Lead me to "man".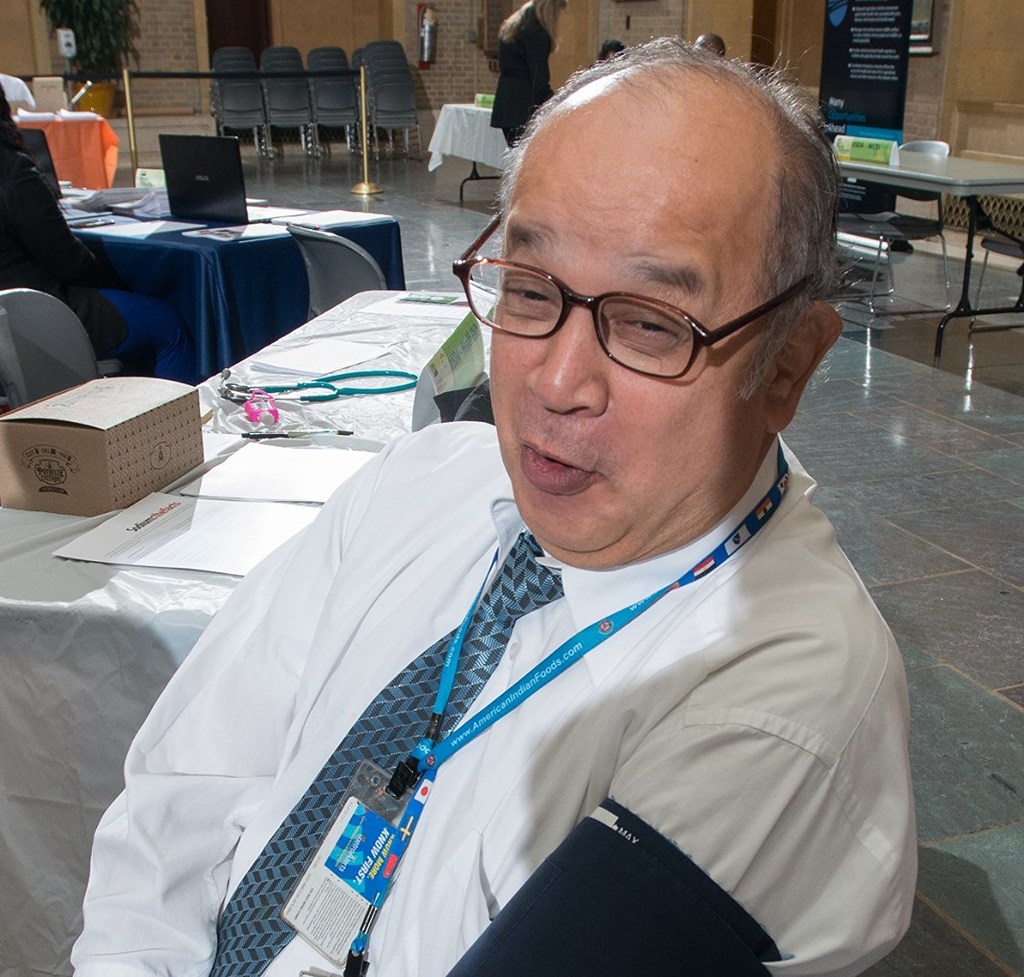
Lead to box=[105, 85, 949, 962].
